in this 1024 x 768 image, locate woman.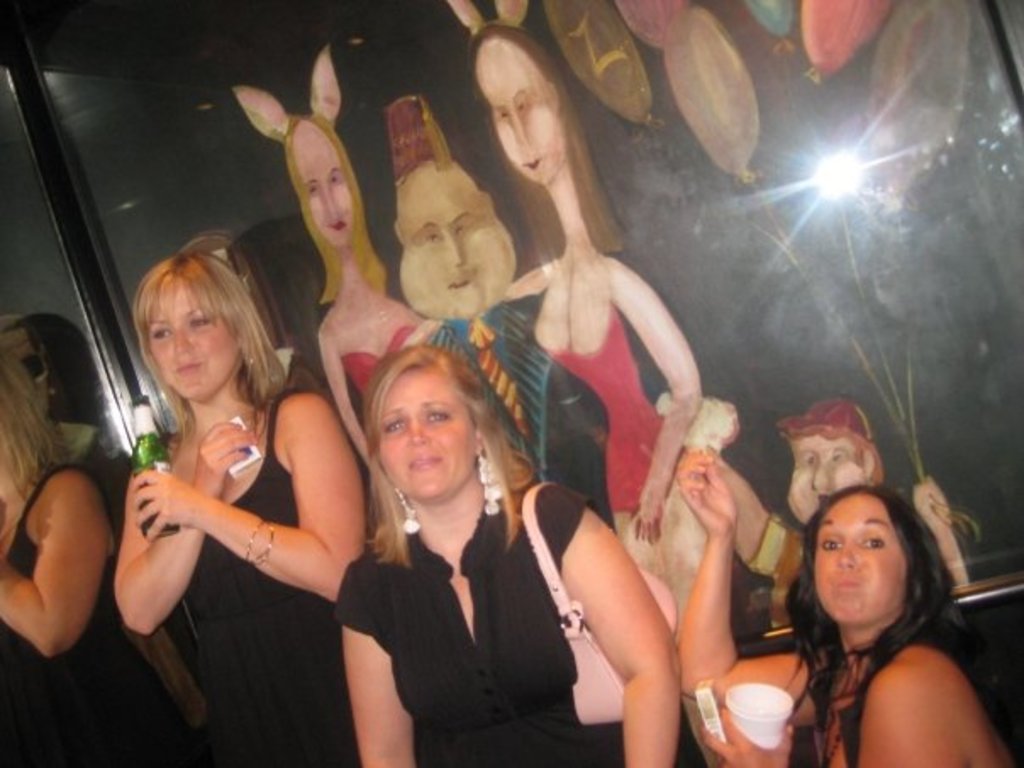
Bounding box: select_region(319, 312, 610, 765).
